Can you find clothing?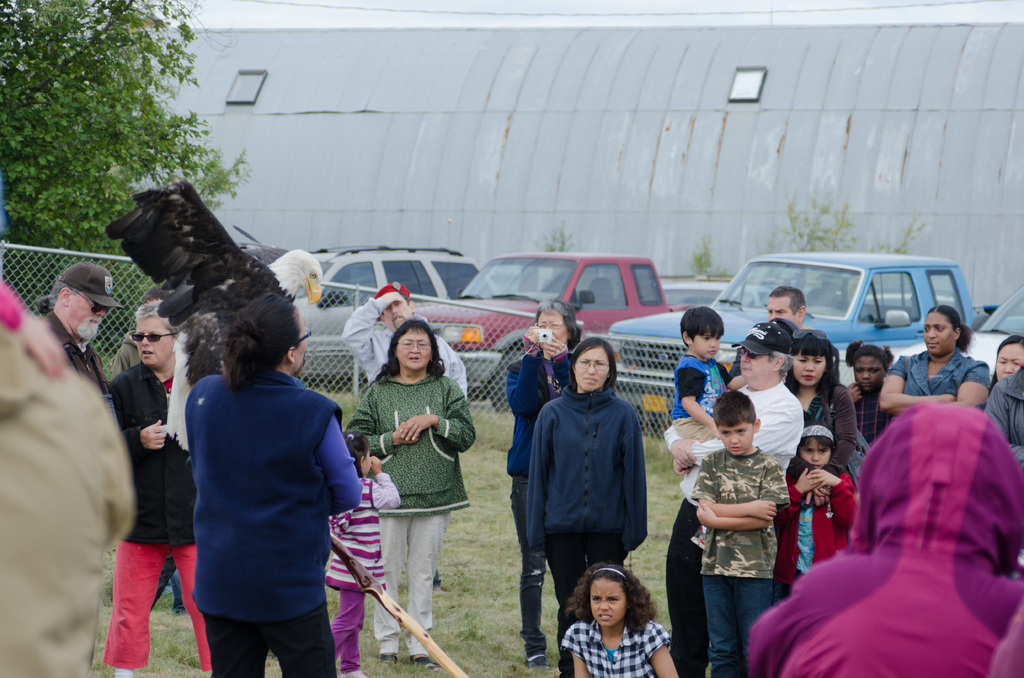
Yes, bounding box: <box>340,295,467,588</box>.
